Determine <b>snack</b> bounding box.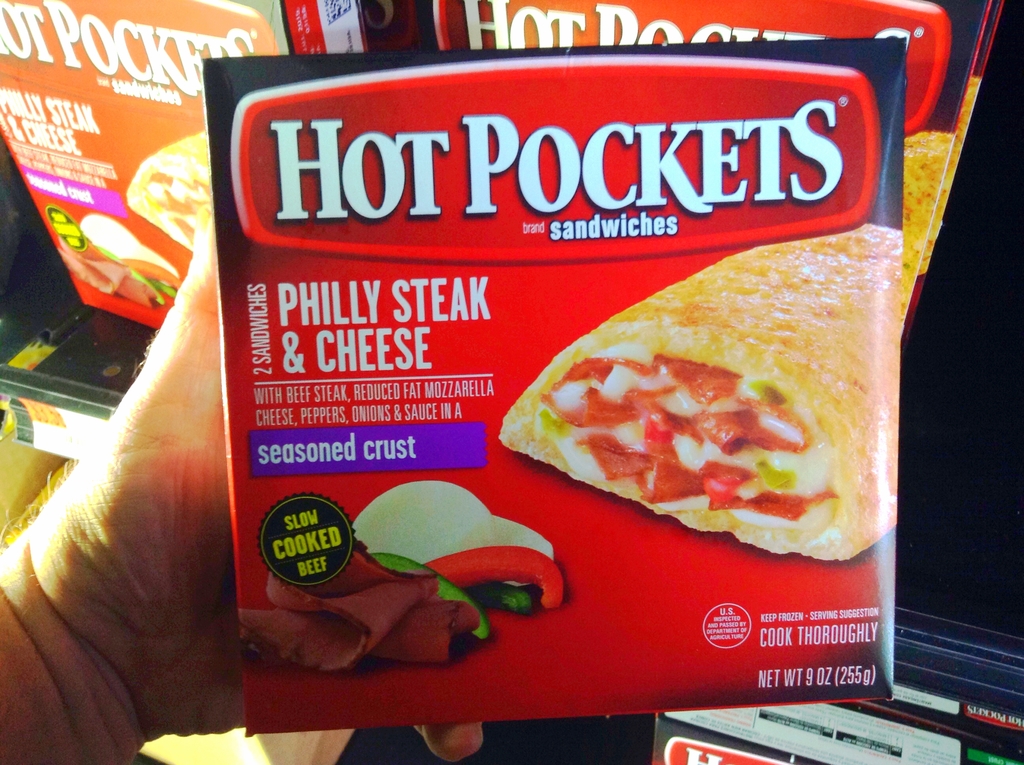
Determined: crop(126, 132, 204, 259).
